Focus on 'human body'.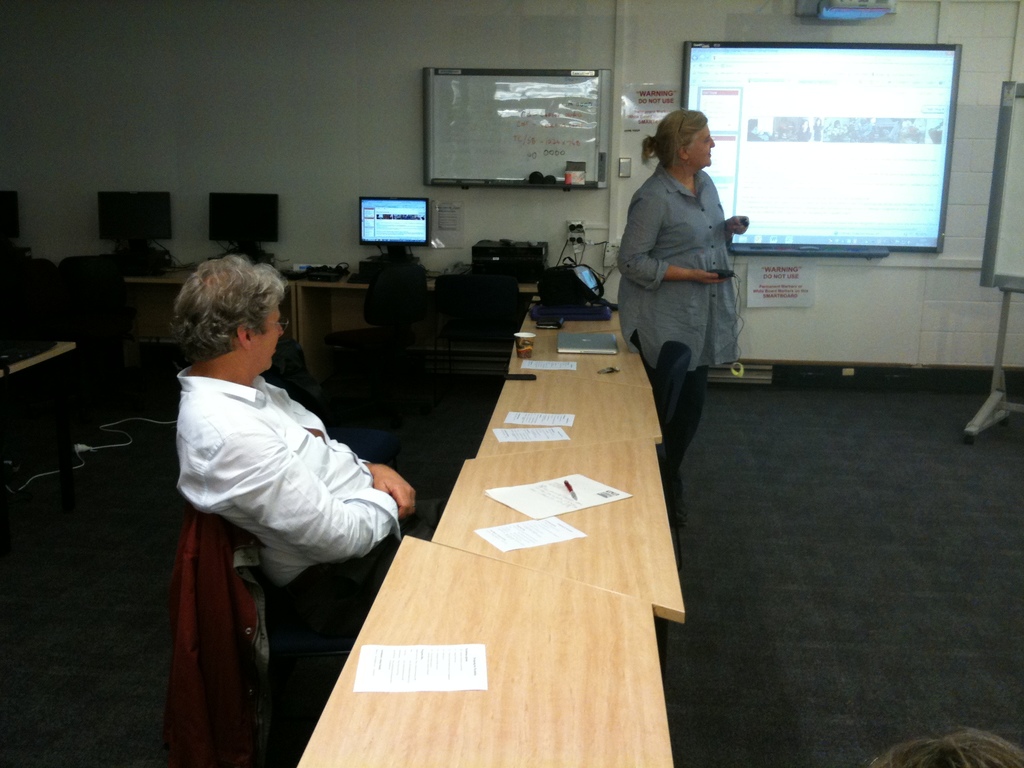
Focused at pyautogui.locateOnScreen(161, 263, 400, 675).
